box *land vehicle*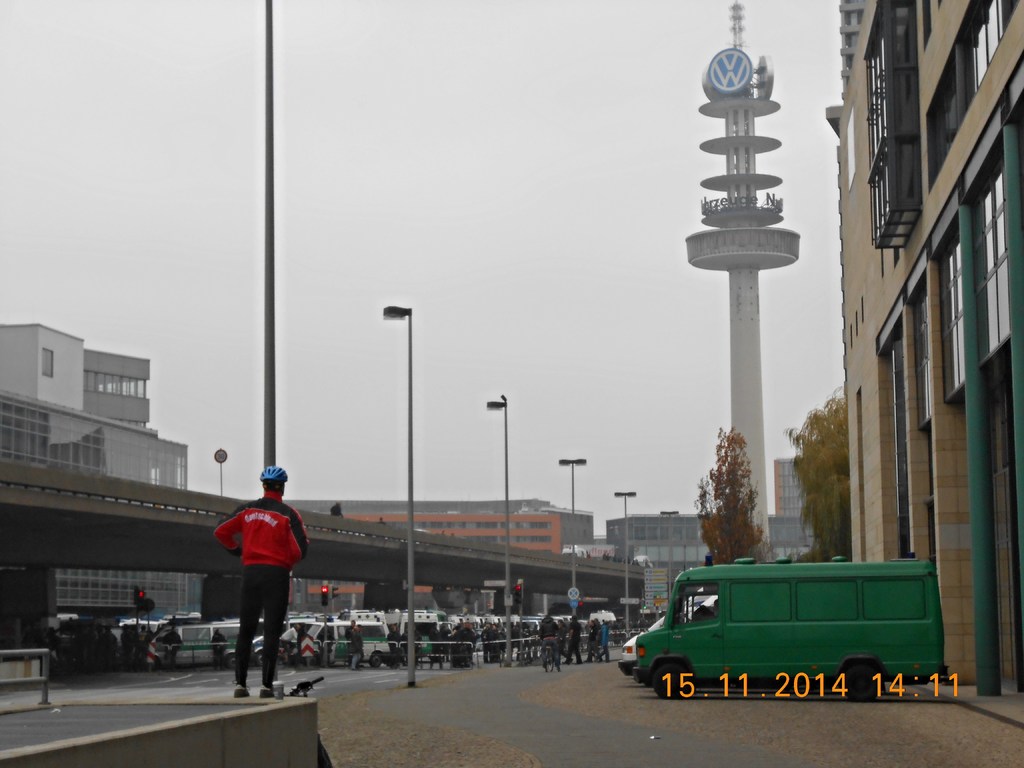
<region>644, 550, 968, 714</region>
